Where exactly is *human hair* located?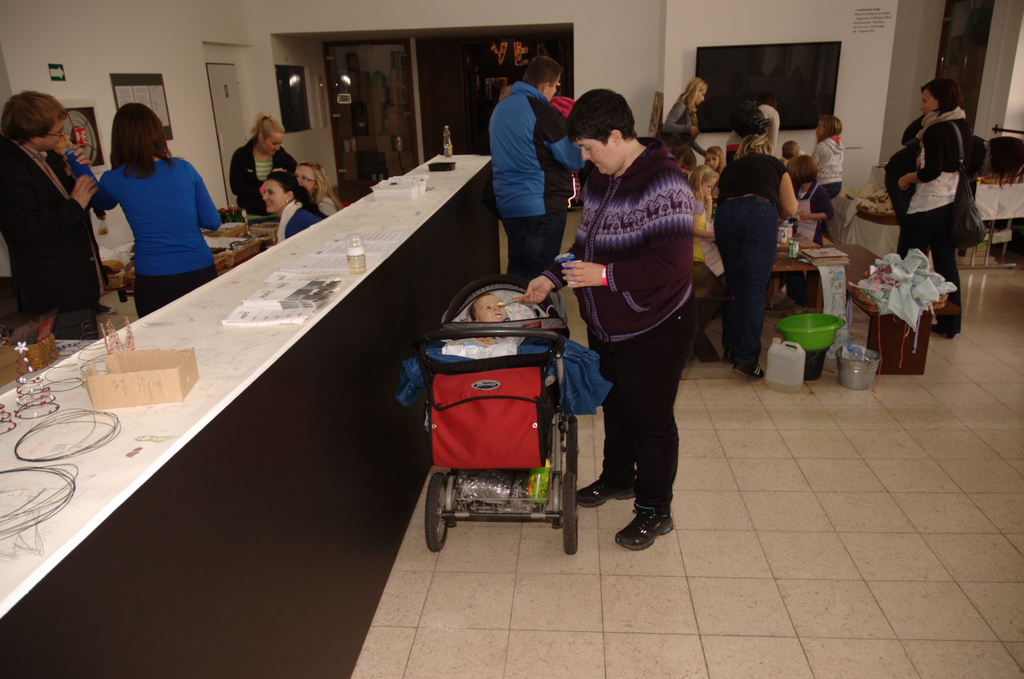
Its bounding box is 270 161 319 210.
